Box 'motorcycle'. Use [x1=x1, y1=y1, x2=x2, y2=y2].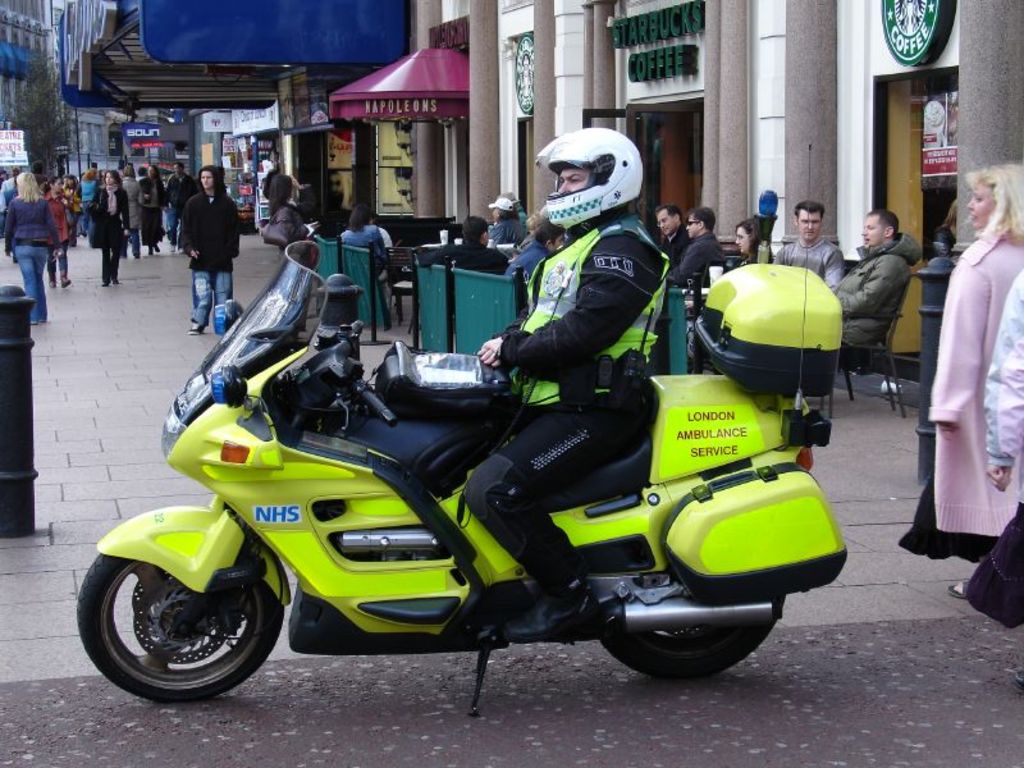
[x1=76, y1=300, x2=833, y2=721].
